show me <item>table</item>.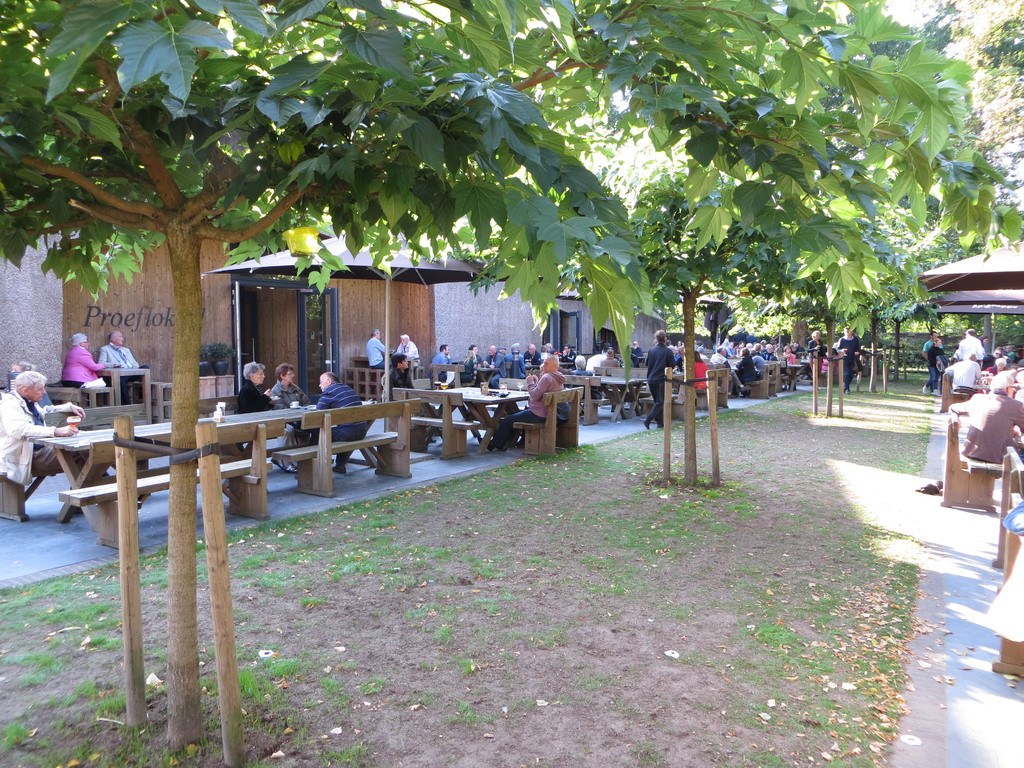
<item>table</item> is here: <box>34,410,385,531</box>.
